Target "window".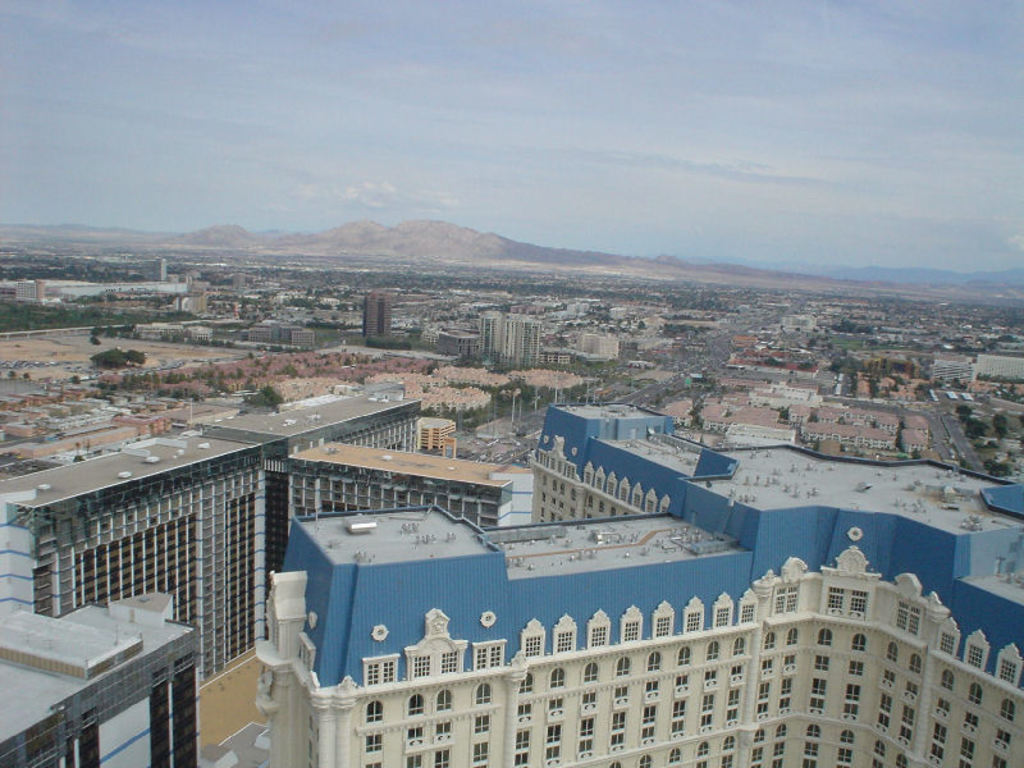
Target region: 608/736/623/754.
